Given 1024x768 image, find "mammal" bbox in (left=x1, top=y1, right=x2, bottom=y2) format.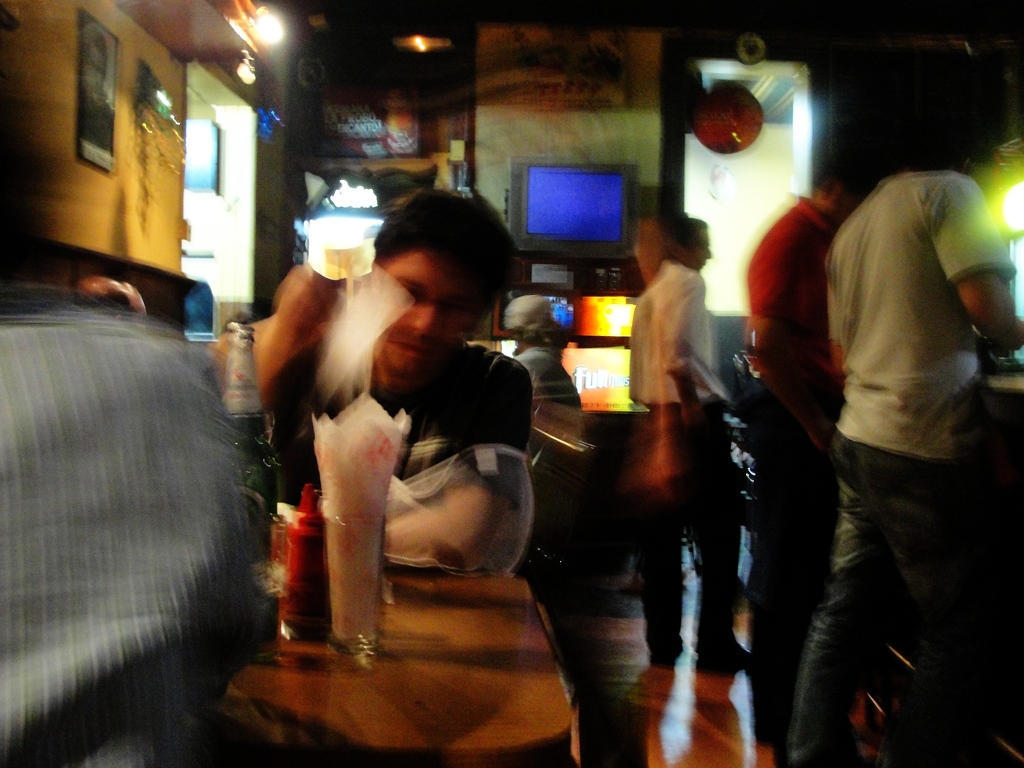
(left=625, top=216, right=733, bottom=676).
